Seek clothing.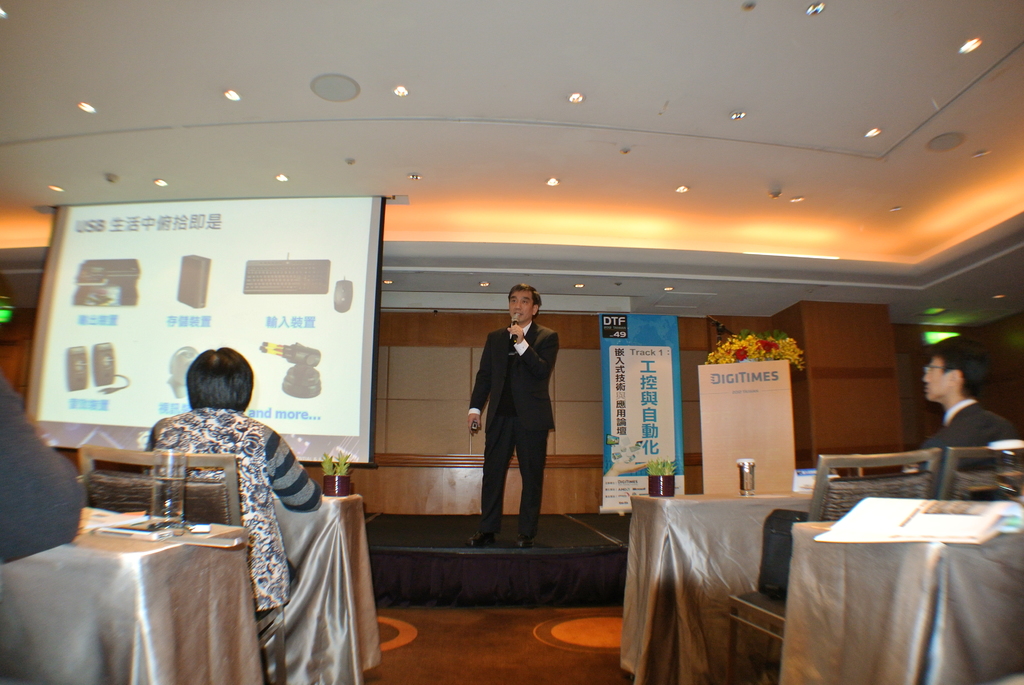
[463, 317, 553, 546].
